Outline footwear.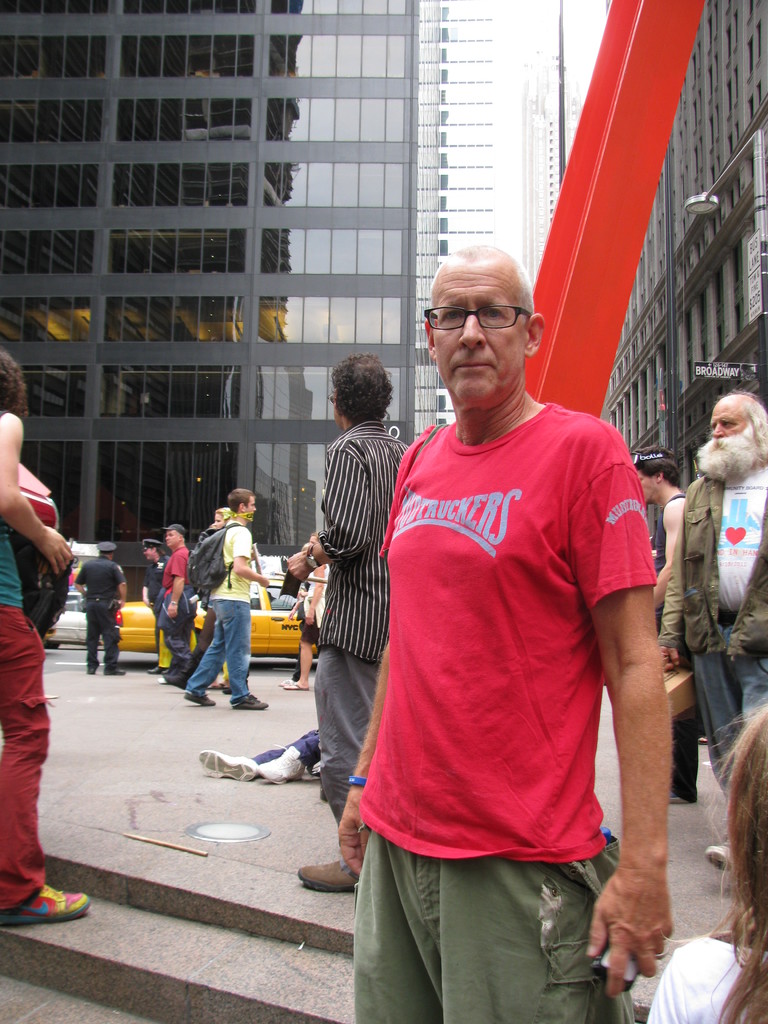
Outline: x1=182 y1=692 x2=216 y2=705.
